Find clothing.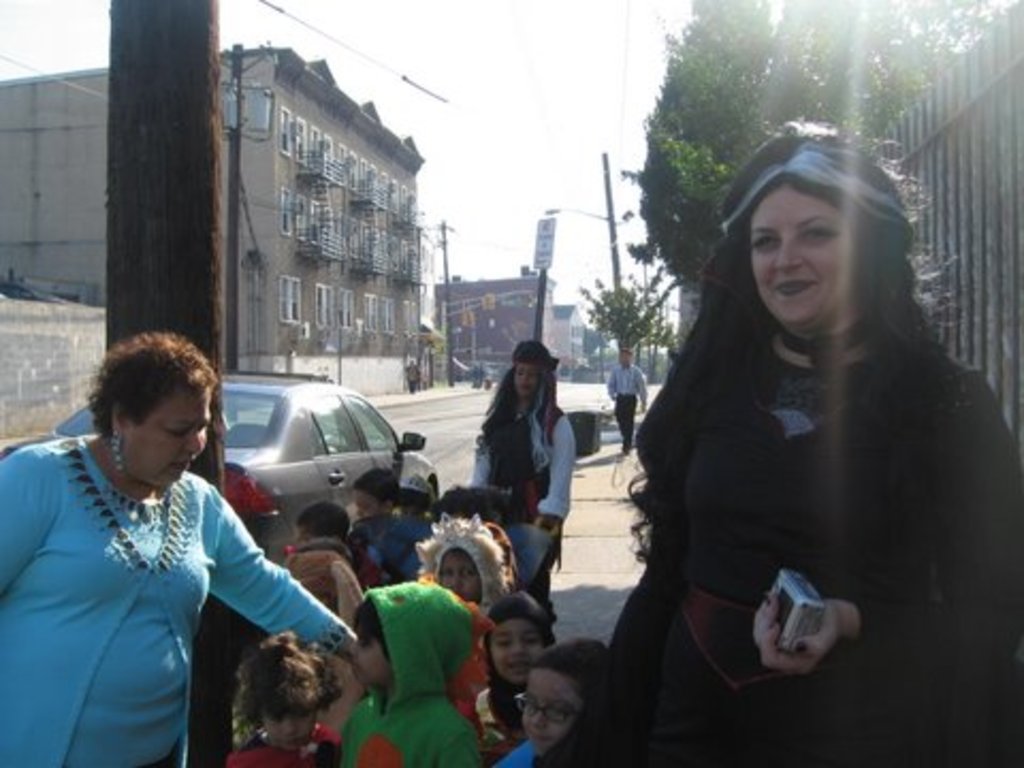
l=471, t=672, r=525, b=757.
